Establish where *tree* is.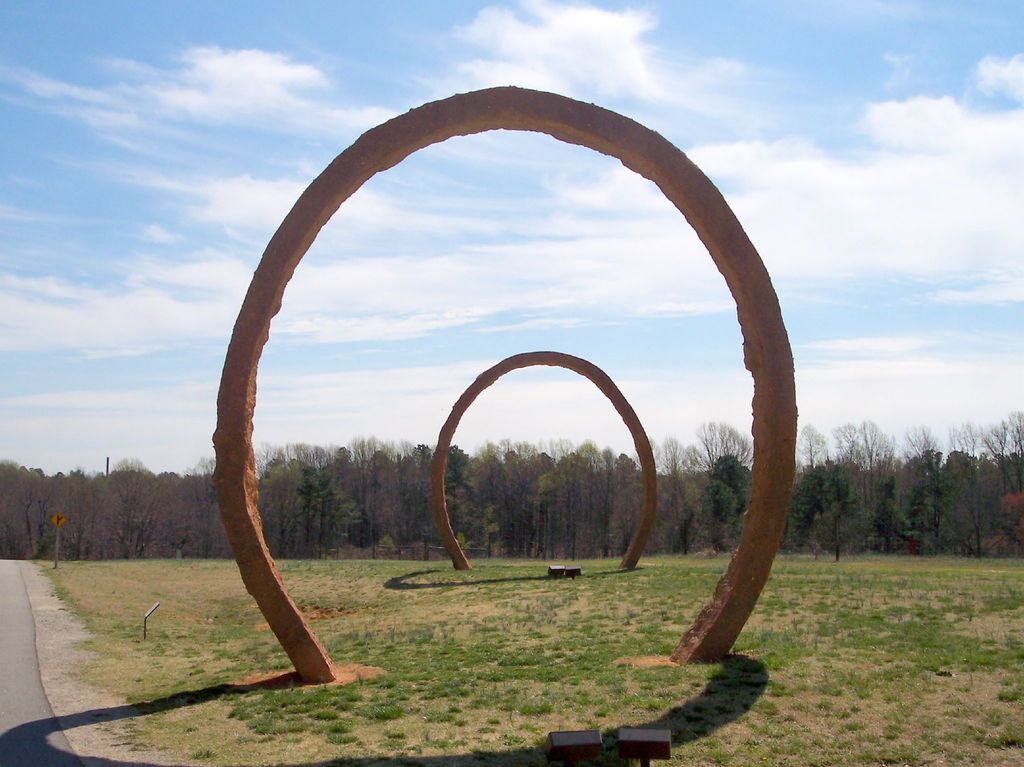
Established at Rect(785, 453, 865, 548).
